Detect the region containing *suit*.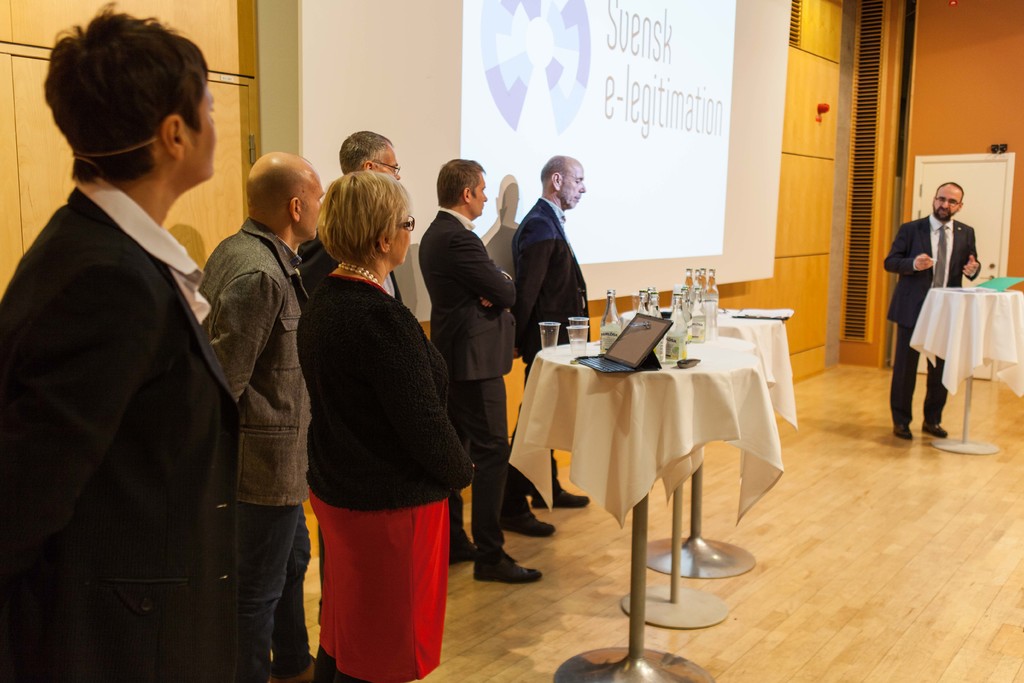
[504, 197, 593, 537].
